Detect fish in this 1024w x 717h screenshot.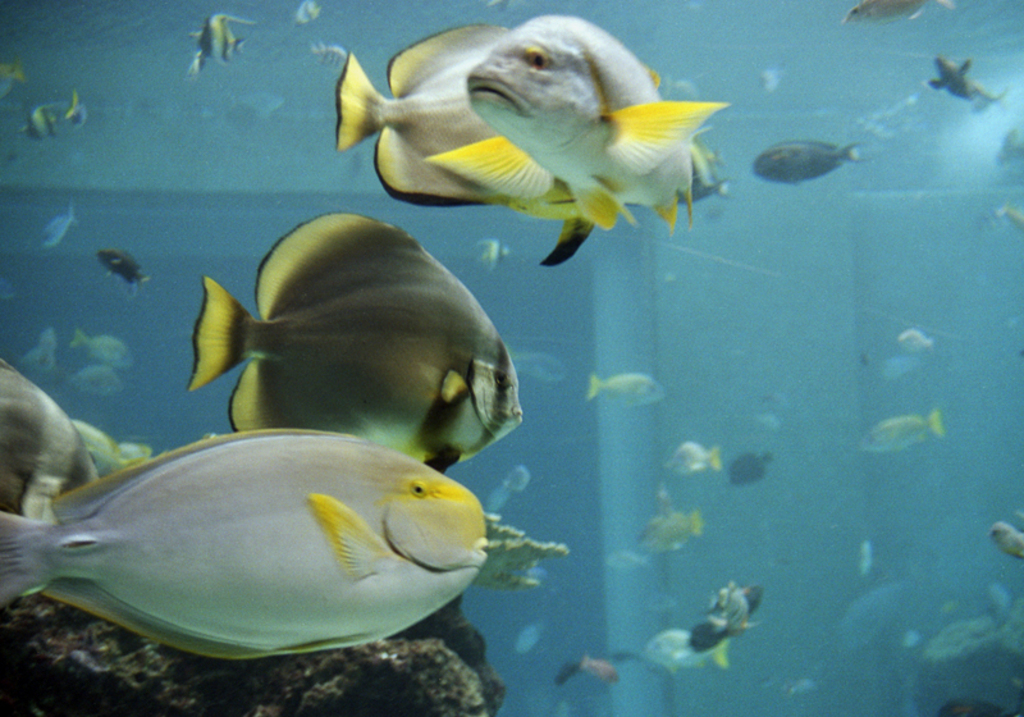
Detection: l=310, t=40, r=353, b=56.
